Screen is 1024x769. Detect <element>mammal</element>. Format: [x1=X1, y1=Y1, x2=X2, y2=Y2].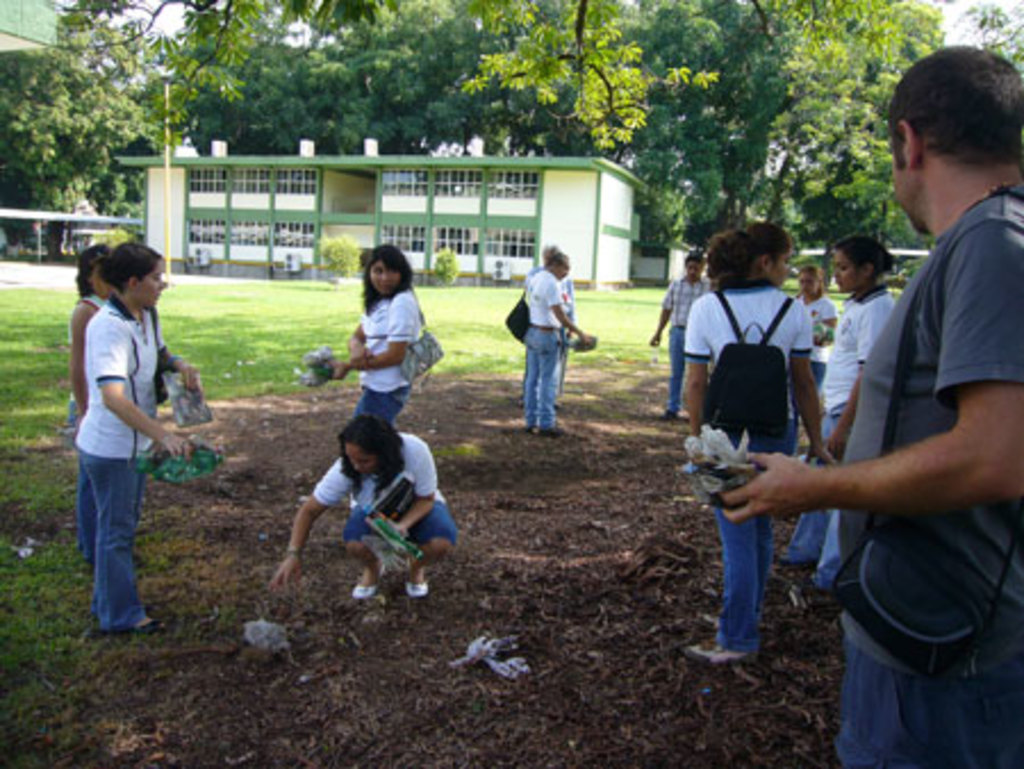
[x1=64, y1=239, x2=116, y2=423].
